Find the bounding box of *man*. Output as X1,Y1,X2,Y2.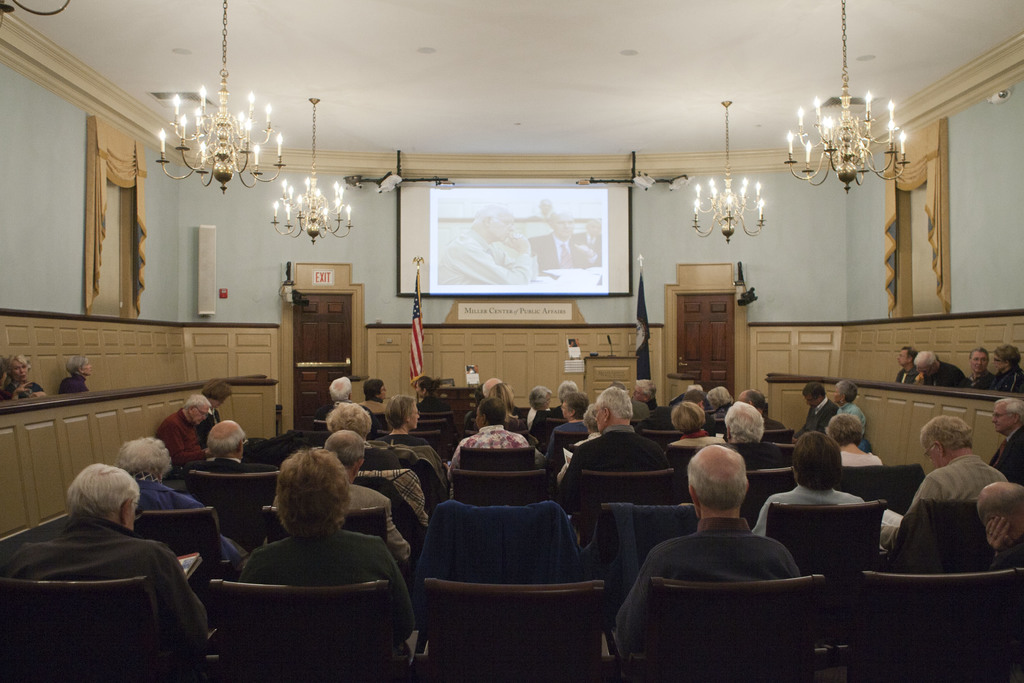
961,346,991,393.
